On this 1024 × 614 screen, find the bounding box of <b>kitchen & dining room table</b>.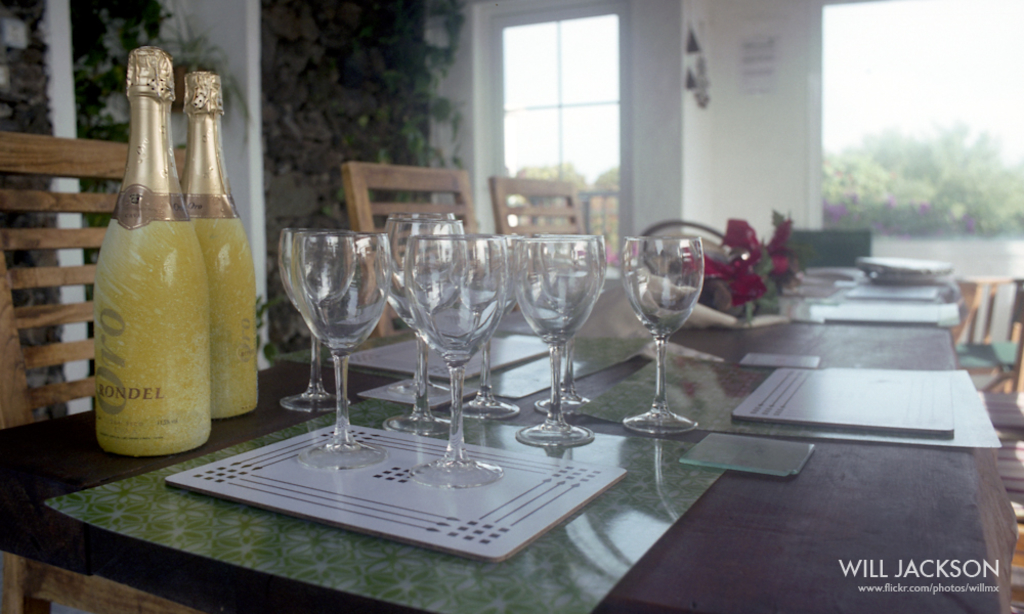
Bounding box: 0, 256, 1017, 613.
